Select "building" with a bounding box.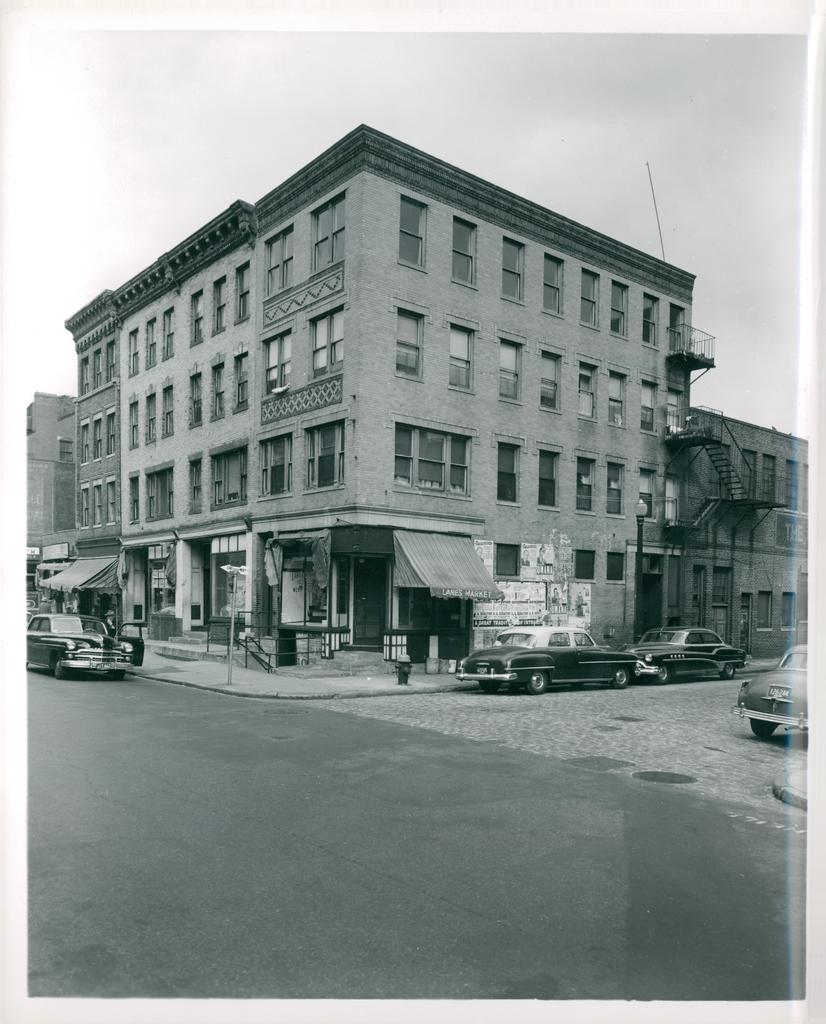
BBox(22, 127, 807, 678).
